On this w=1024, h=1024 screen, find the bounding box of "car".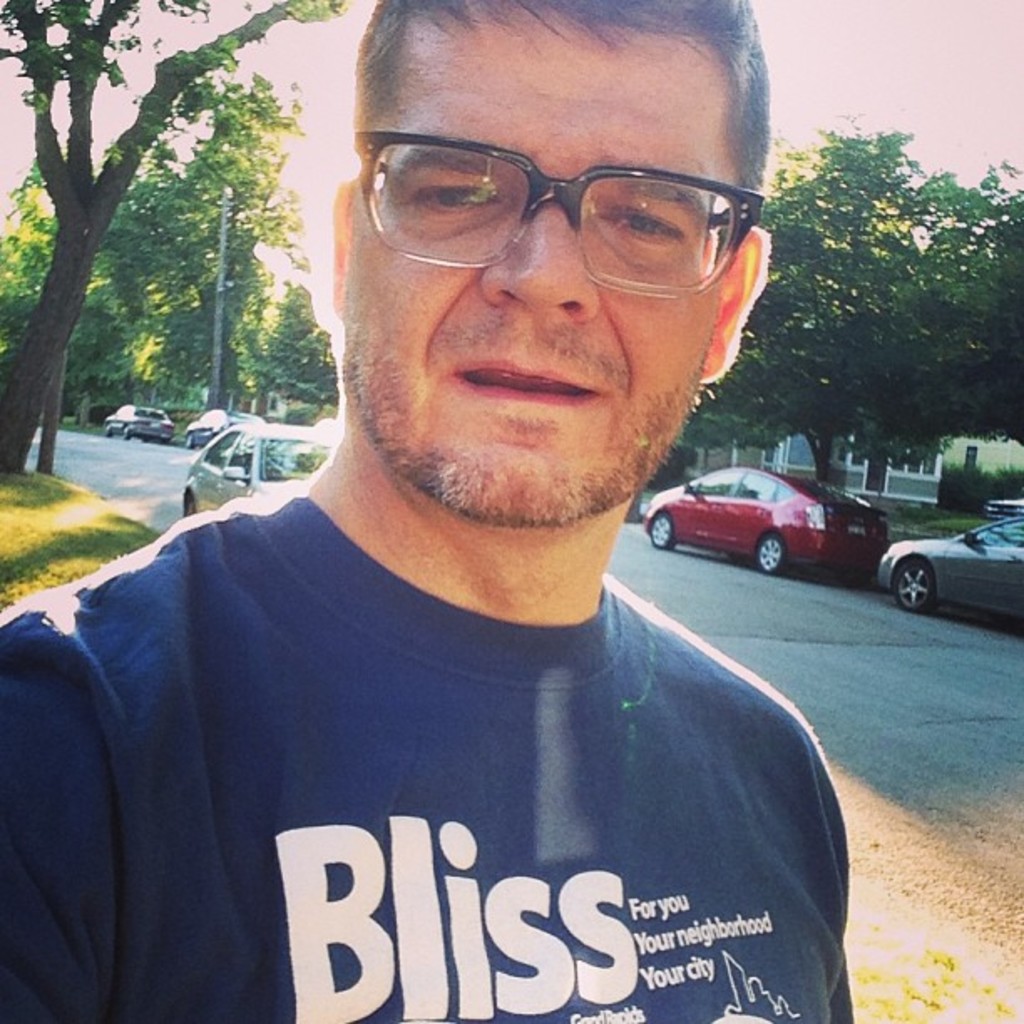
Bounding box: 100,395,176,445.
